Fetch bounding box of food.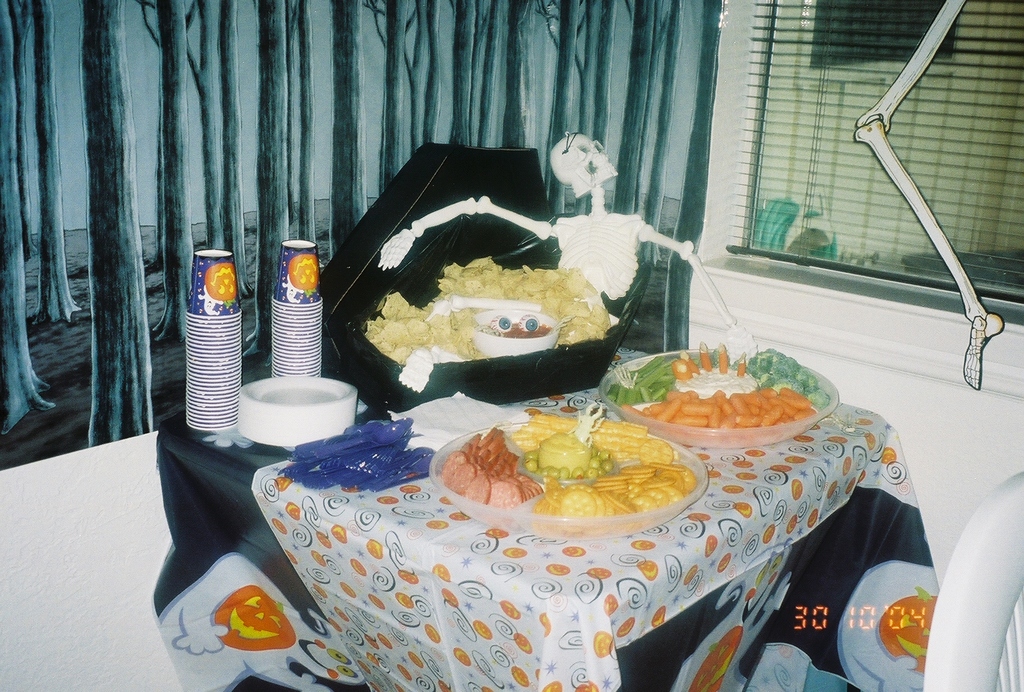
Bbox: pyautogui.locateOnScreen(204, 261, 239, 309).
